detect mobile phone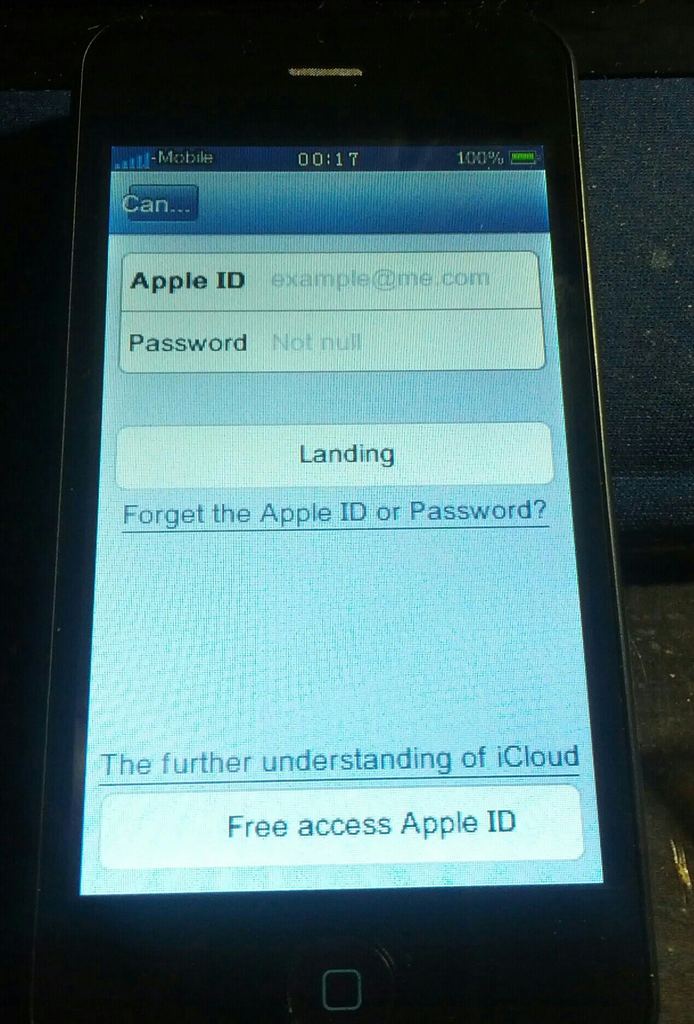
bbox=(10, 0, 646, 1004)
